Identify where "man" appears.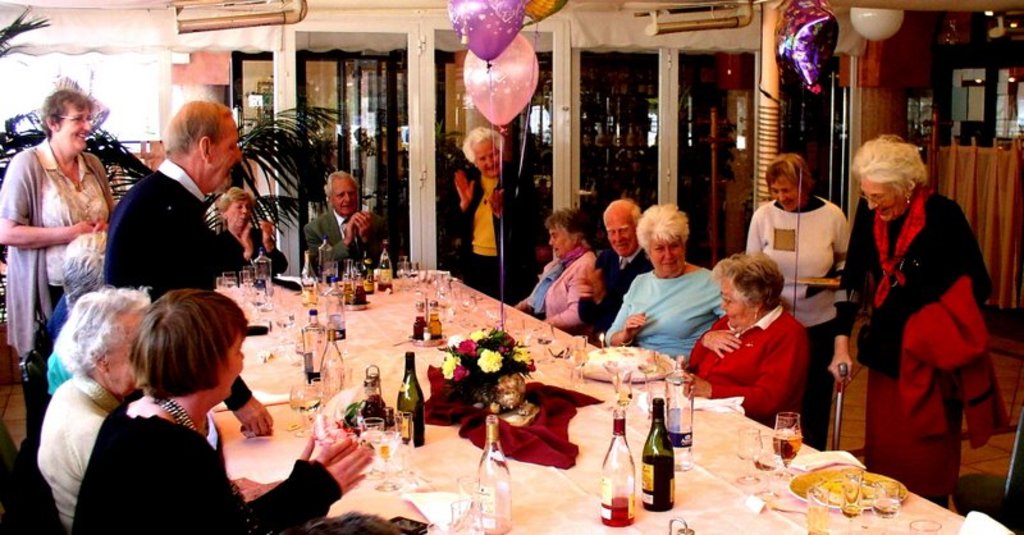
Appears at l=93, t=113, r=253, b=315.
